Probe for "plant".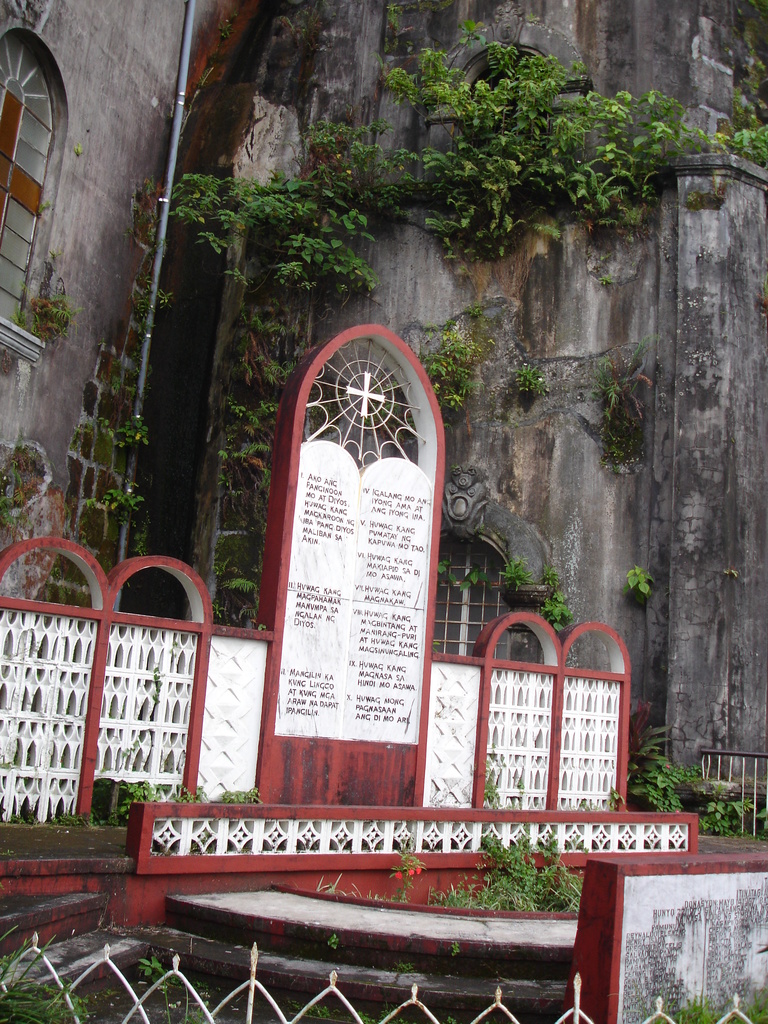
Probe result: {"x1": 592, "y1": 326, "x2": 646, "y2": 459}.
